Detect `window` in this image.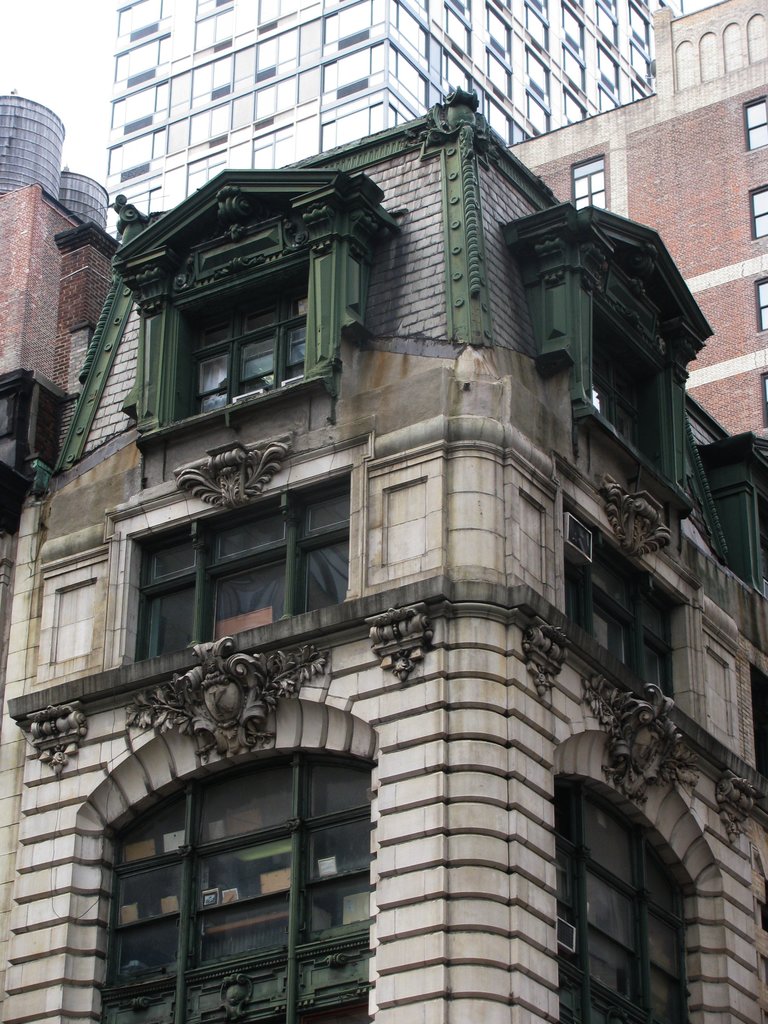
Detection: locate(111, 166, 403, 454).
